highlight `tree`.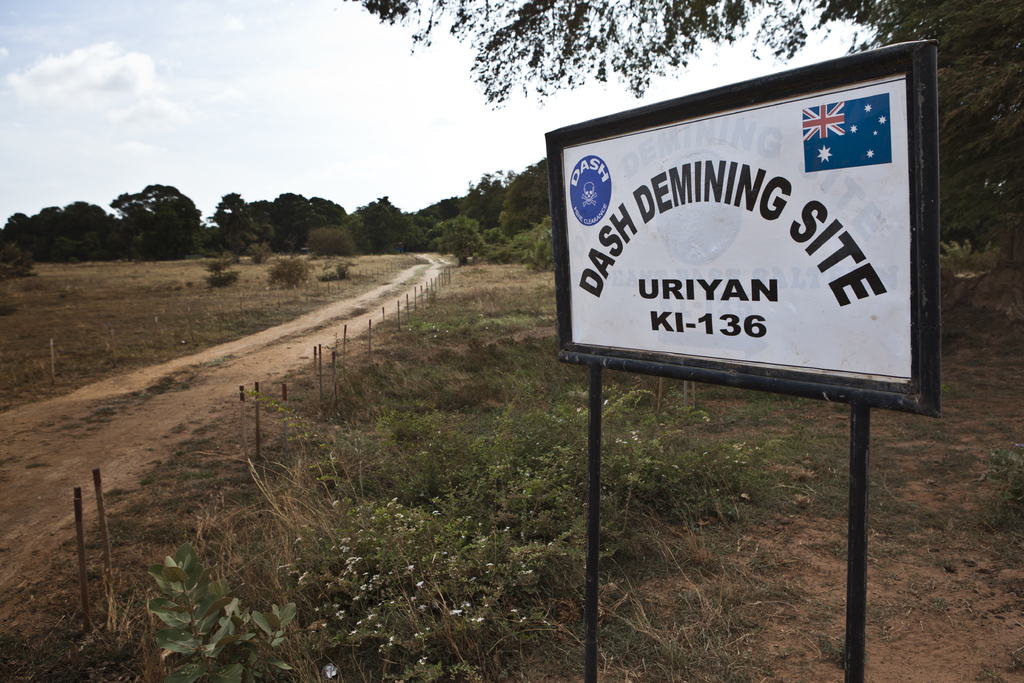
Highlighted region: BBox(348, 185, 417, 234).
